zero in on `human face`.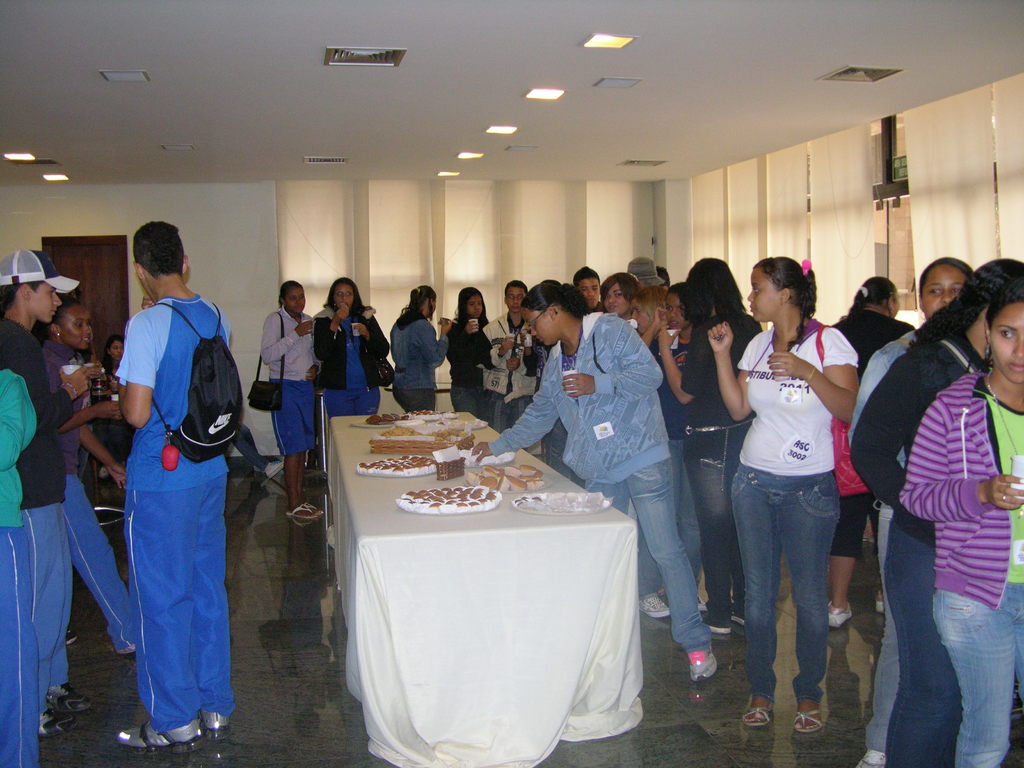
Zeroed in: (x1=603, y1=278, x2=634, y2=312).
